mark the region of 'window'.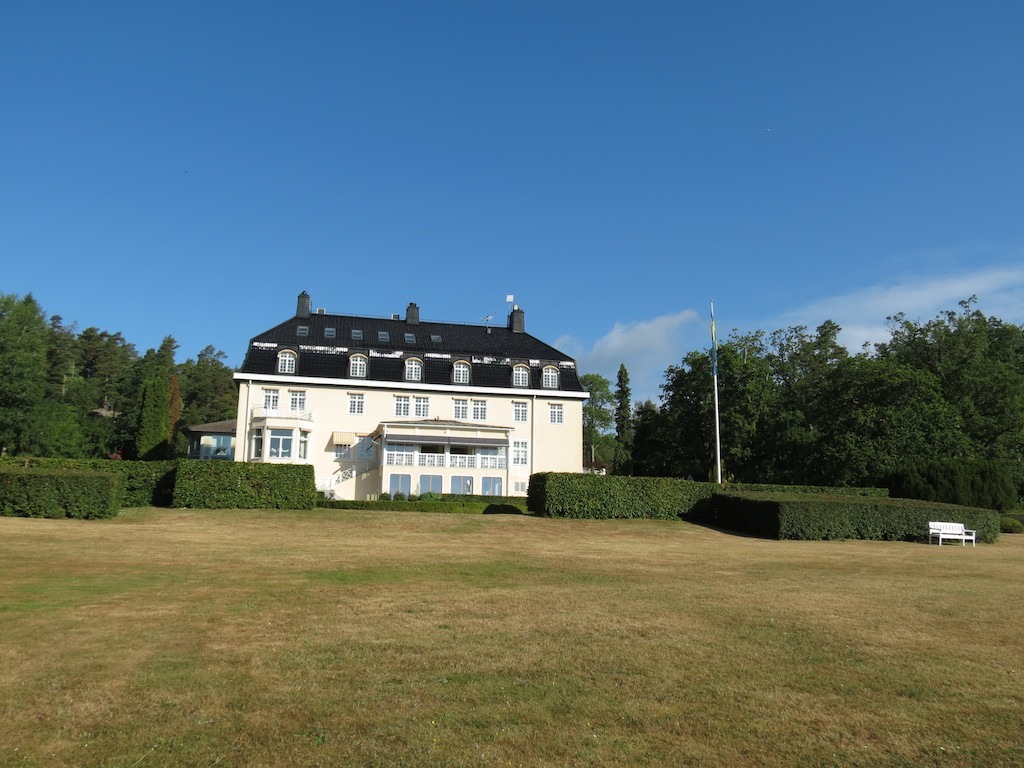
Region: rect(509, 441, 529, 465).
